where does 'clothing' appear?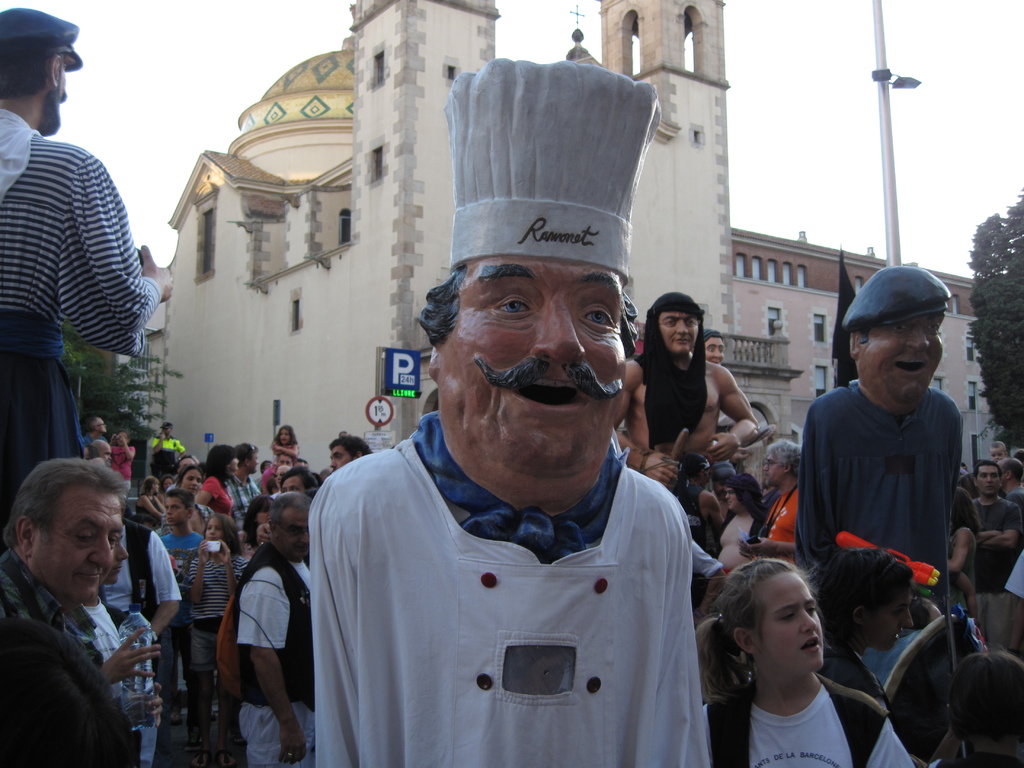
Appears at select_region(953, 486, 980, 532).
